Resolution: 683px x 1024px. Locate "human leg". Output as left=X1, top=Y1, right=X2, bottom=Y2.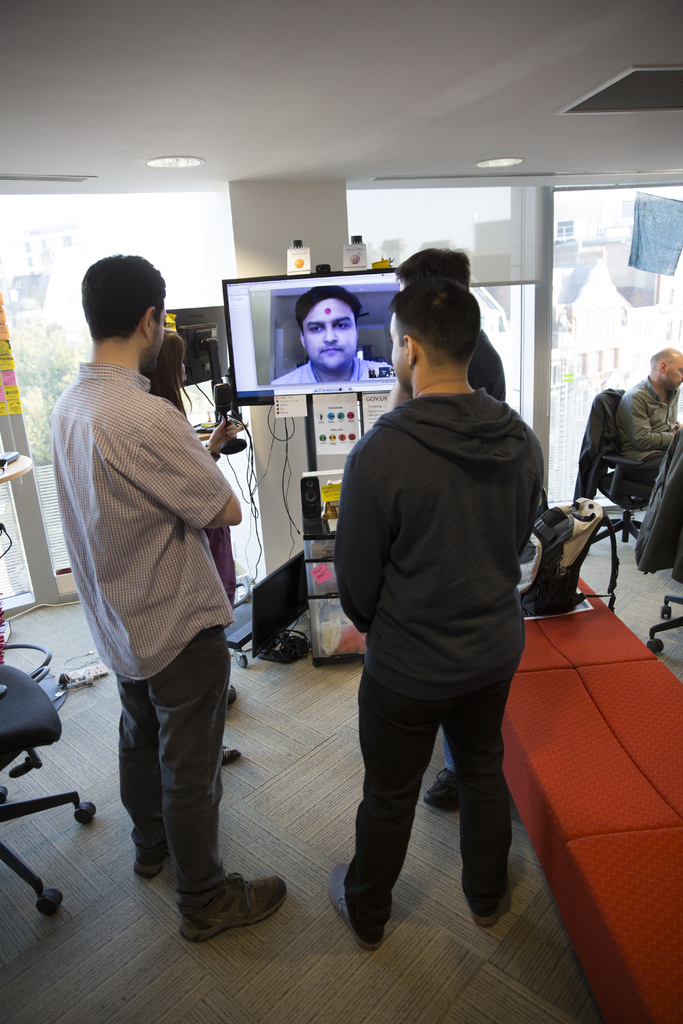
left=115, top=629, right=284, bottom=936.
